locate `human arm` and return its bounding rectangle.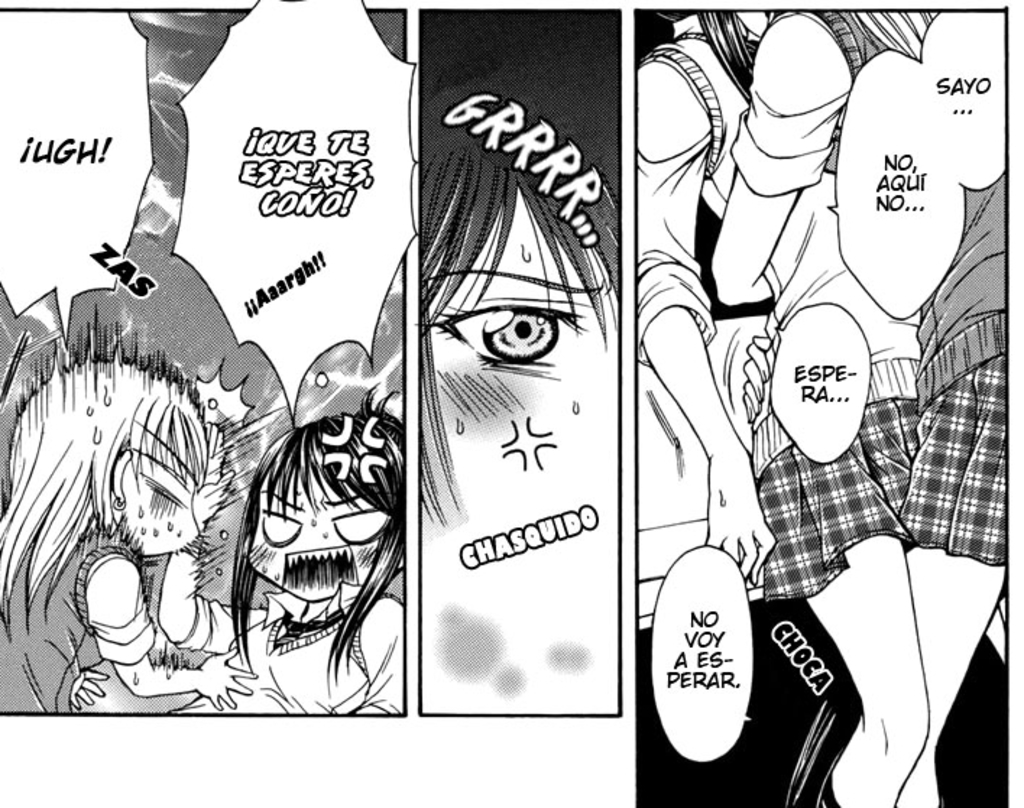
(633, 58, 777, 583).
